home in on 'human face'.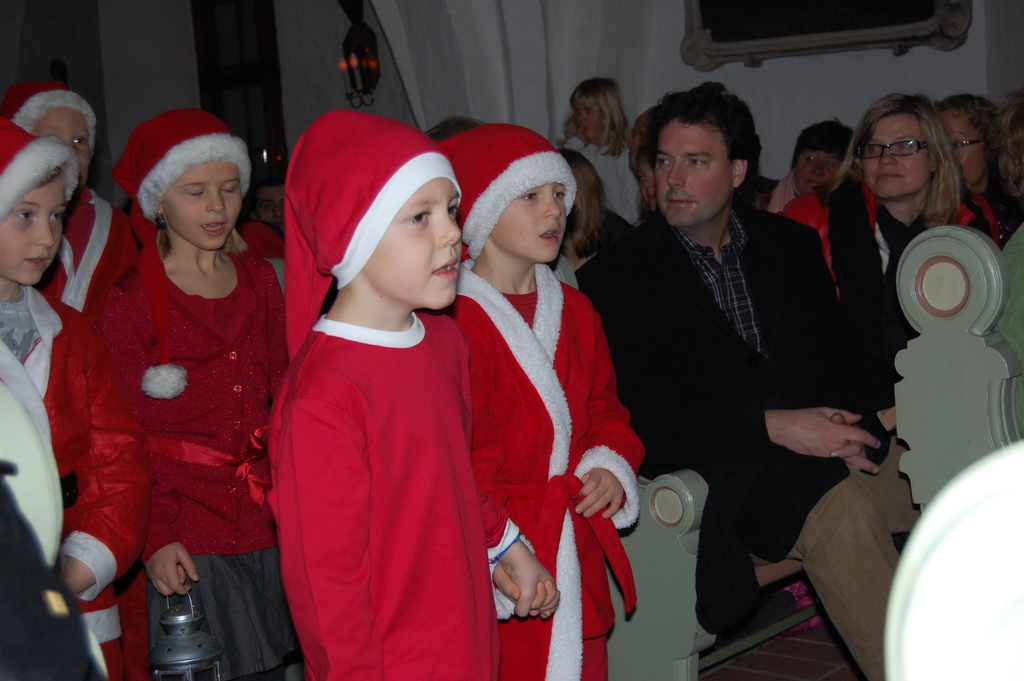
Homed in at bbox=[364, 173, 470, 322].
